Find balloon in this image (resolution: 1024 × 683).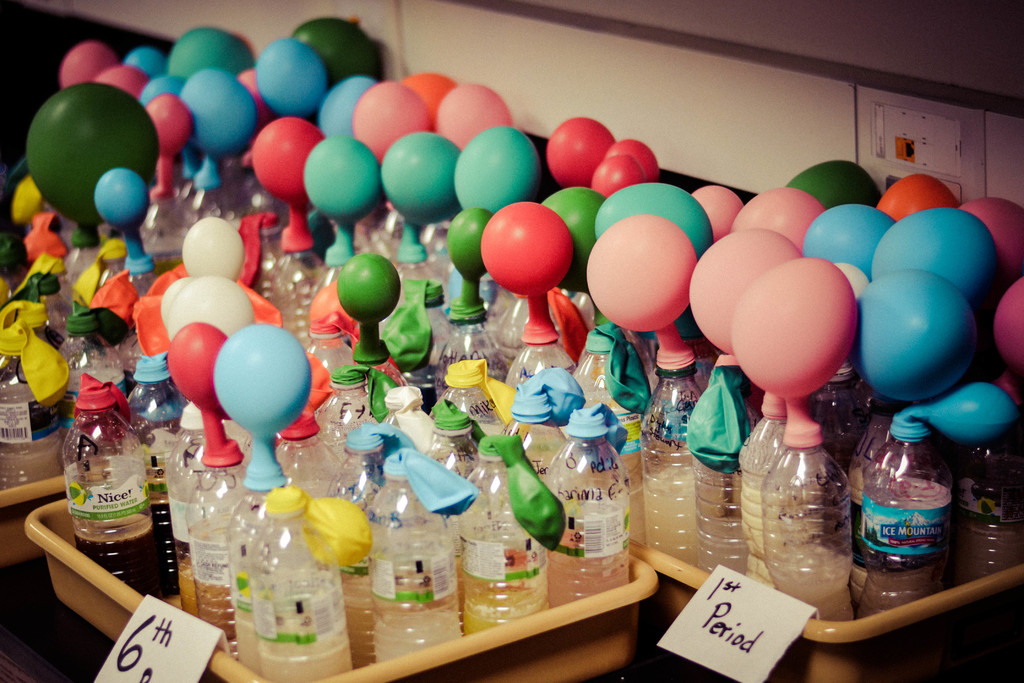
<region>290, 17, 391, 90</region>.
